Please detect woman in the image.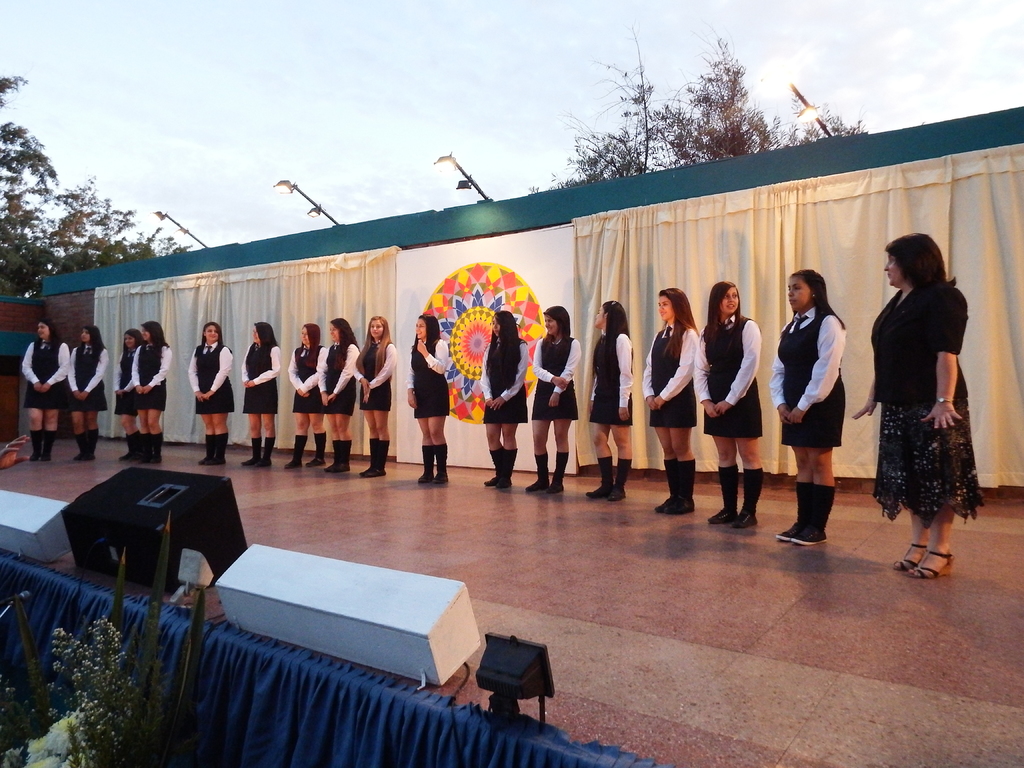
405:314:447:486.
